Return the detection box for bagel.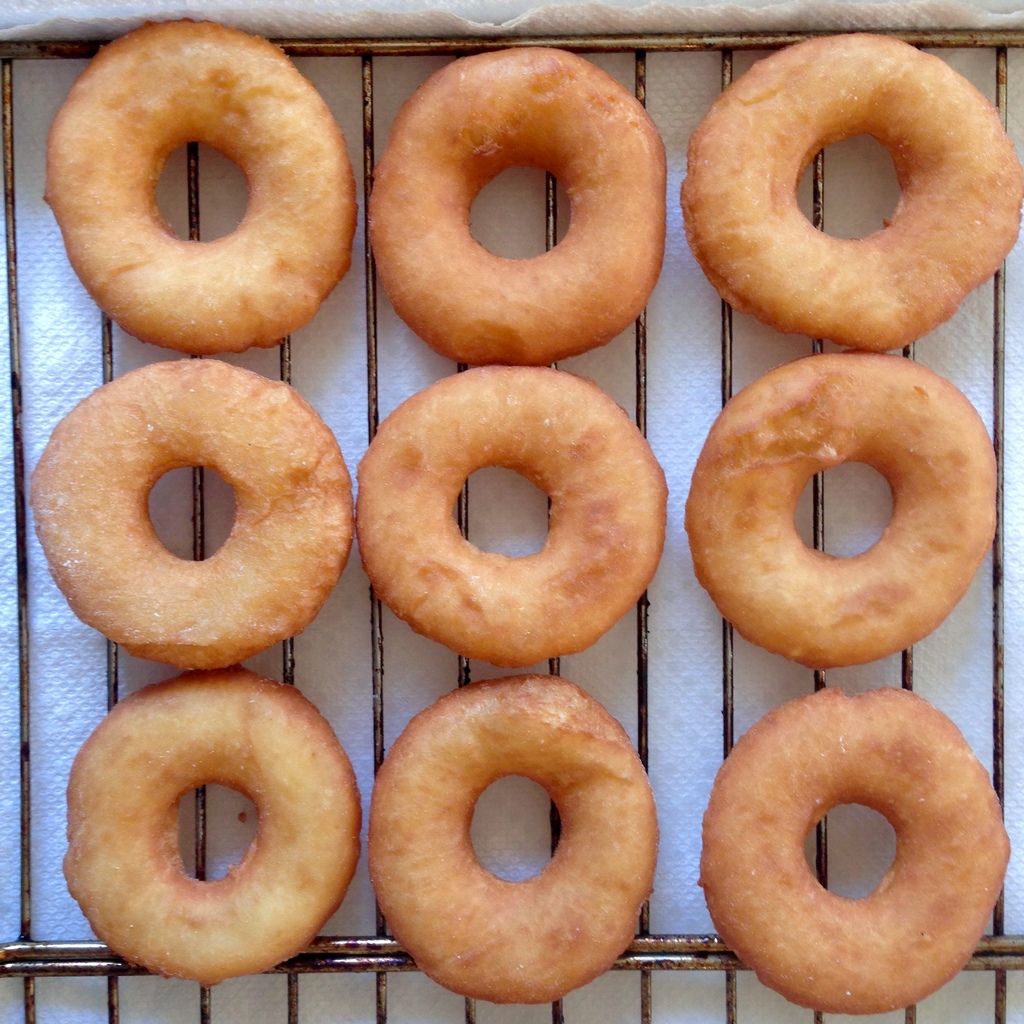
x1=353, y1=369, x2=669, y2=662.
